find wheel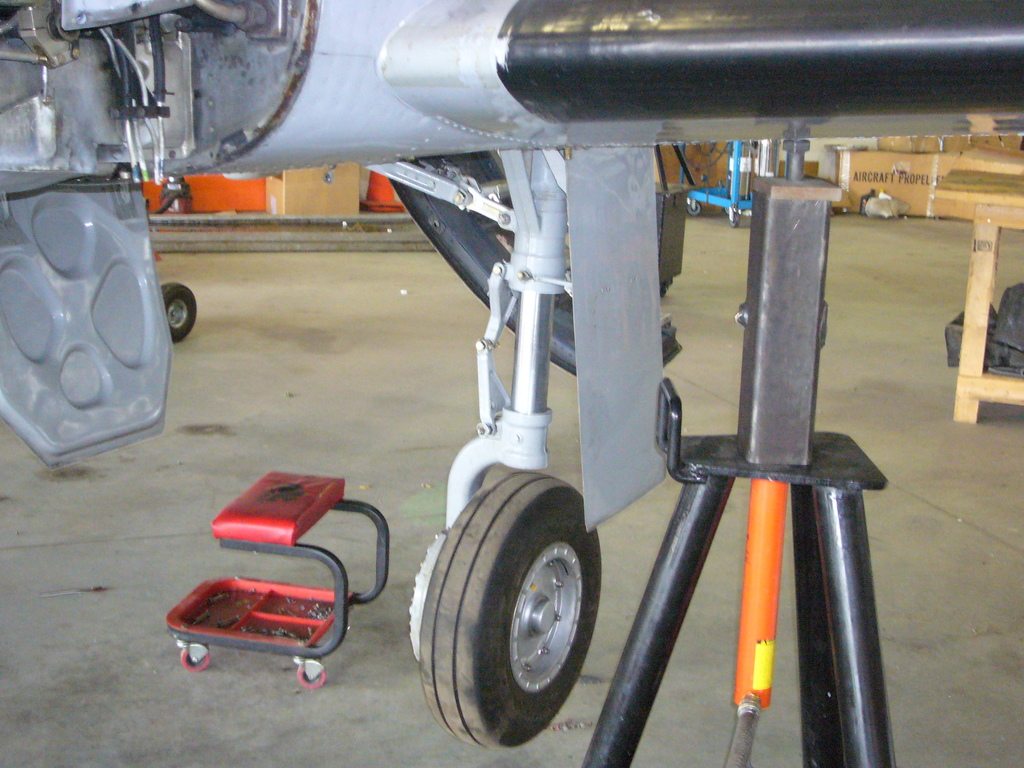
BBox(731, 213, 739, 227)
